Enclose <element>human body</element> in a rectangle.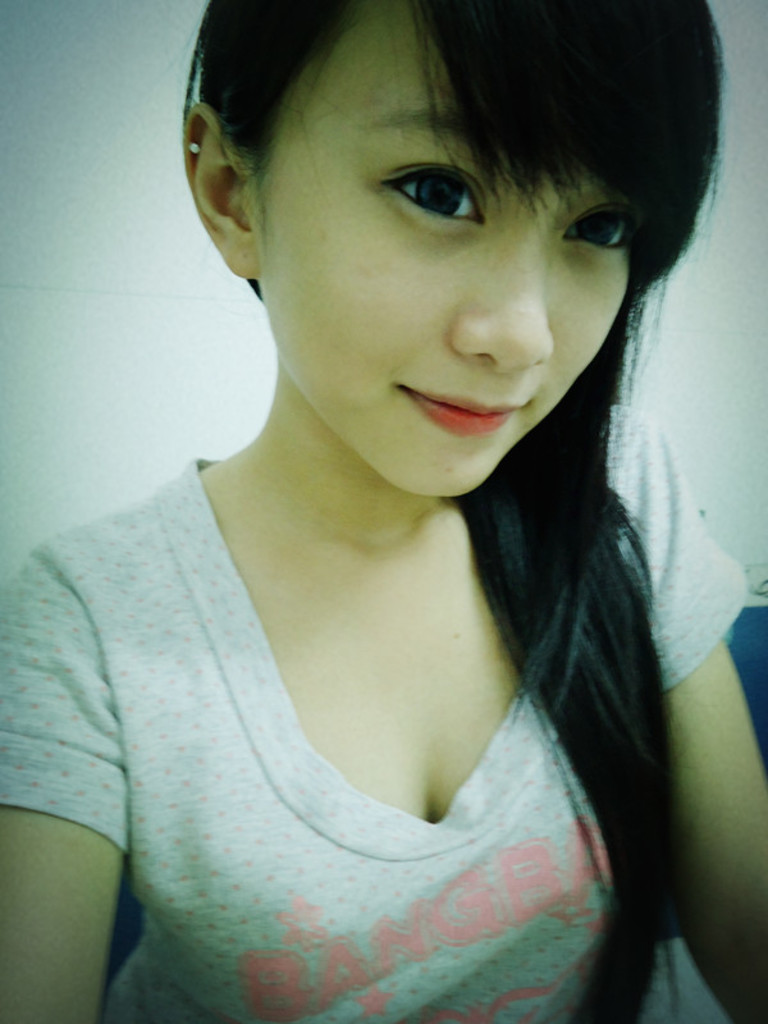
(0,95,767,1023).
